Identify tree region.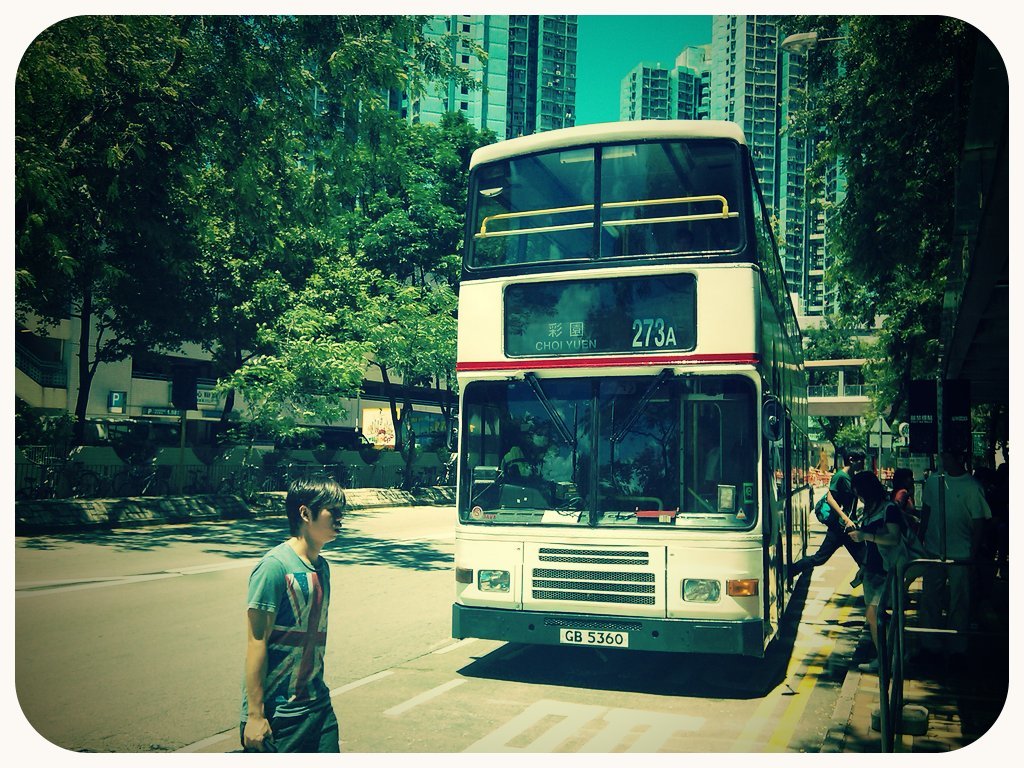
Region: {"x1": 811, "y1": 175, "x2": 990, "y2": 489}.
